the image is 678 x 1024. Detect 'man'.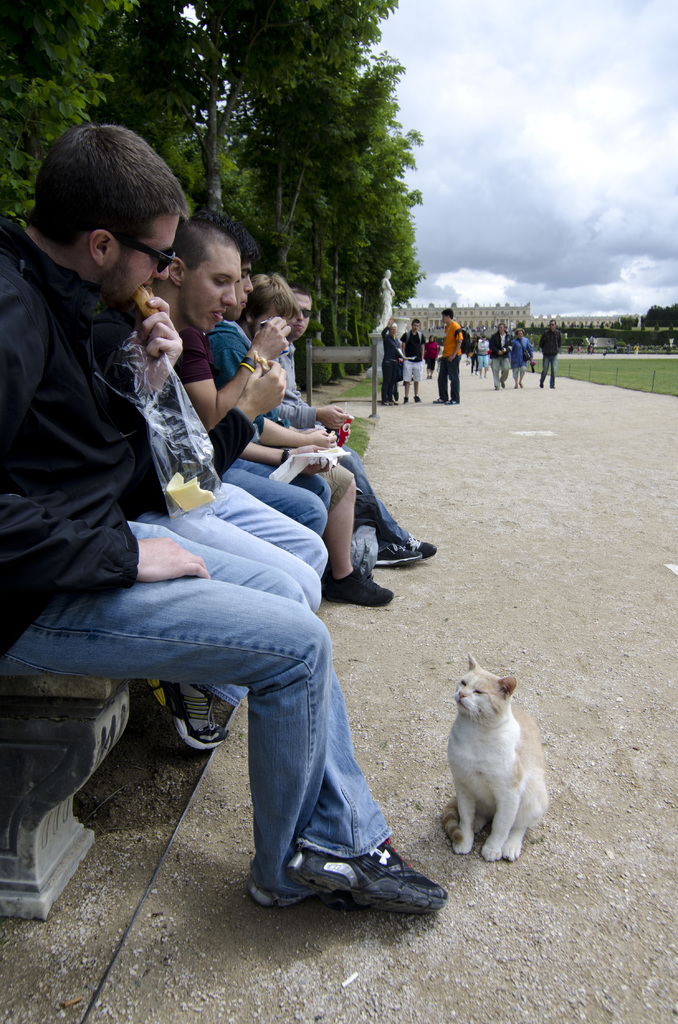
Detection: [x1=207, y1=273, x2=398, y2=606].
